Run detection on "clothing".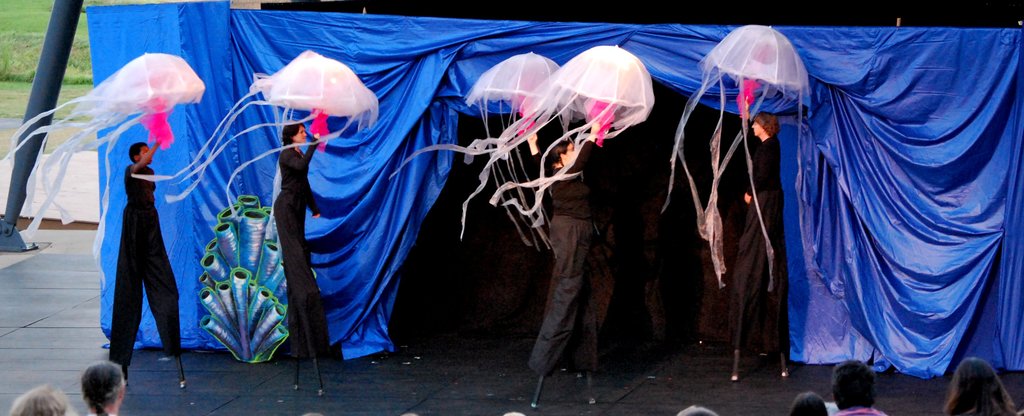
Result: [left=729, top=134, right=781, bottom=307].
